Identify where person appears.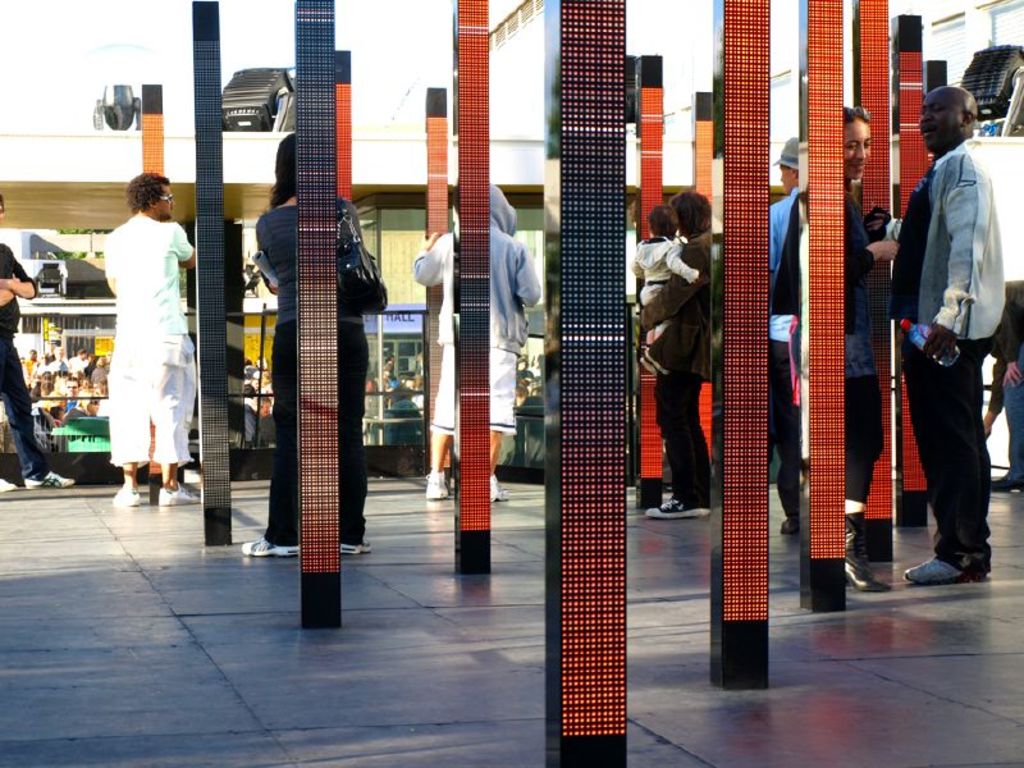
Appears at BBox(417, 174, 540, 518).
